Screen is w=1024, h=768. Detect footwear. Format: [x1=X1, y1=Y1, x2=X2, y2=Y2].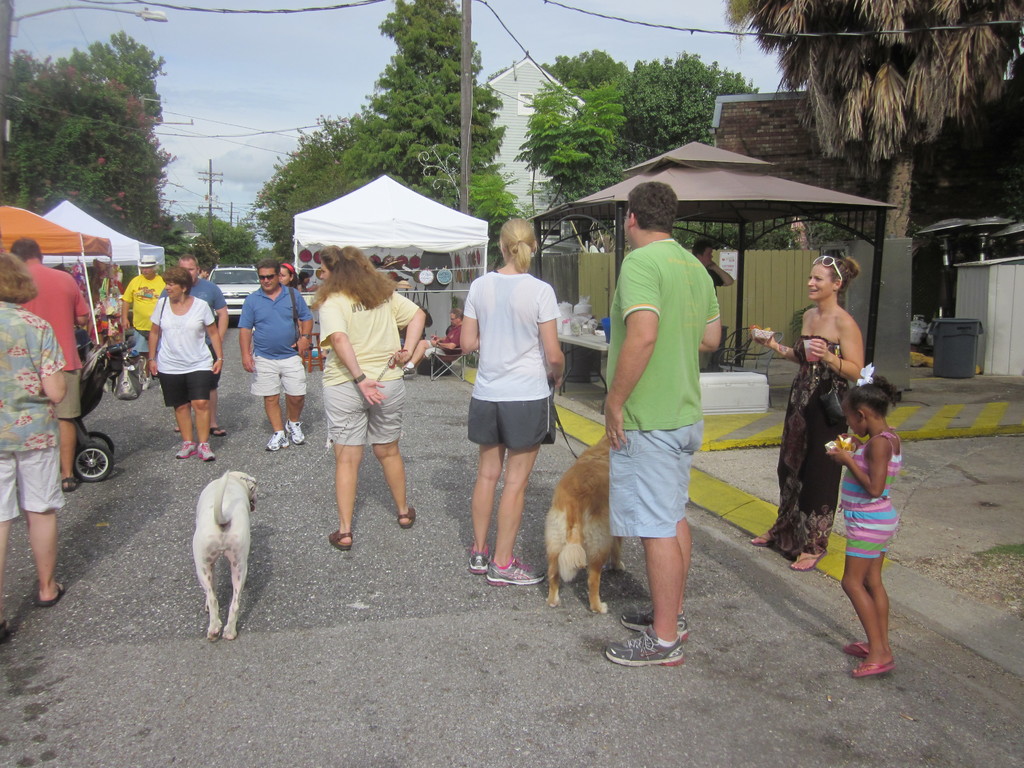
[x1=196, y1=441, x2=216, y2=463].
